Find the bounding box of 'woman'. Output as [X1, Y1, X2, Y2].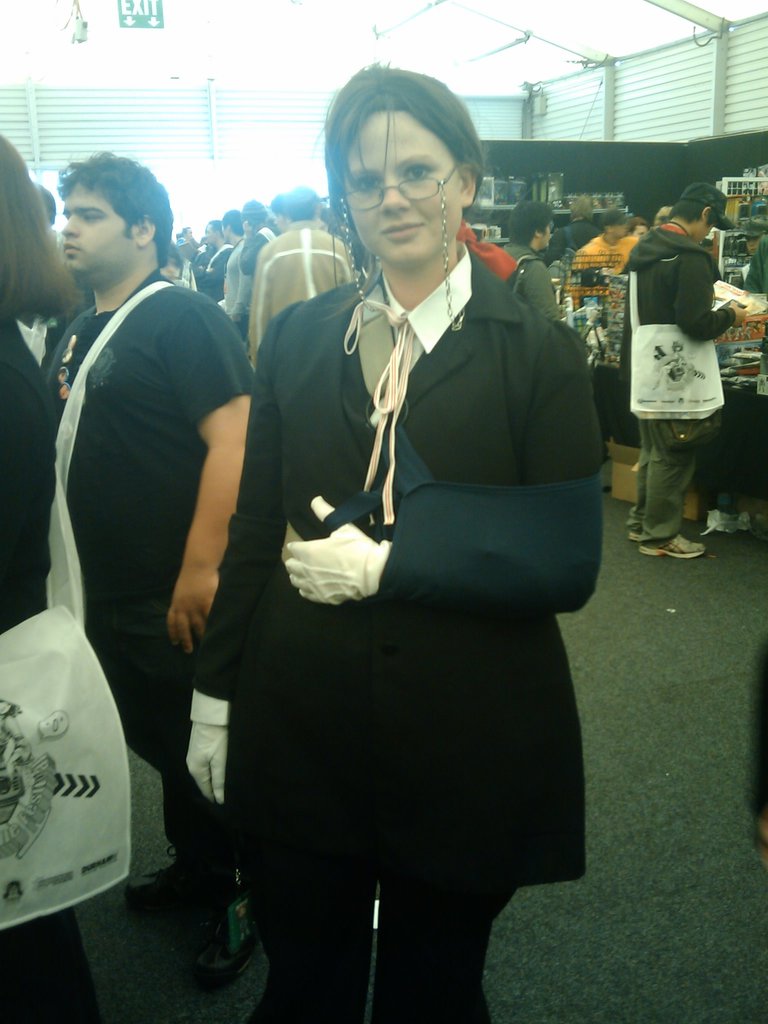
[178, 95, 596, 998].
